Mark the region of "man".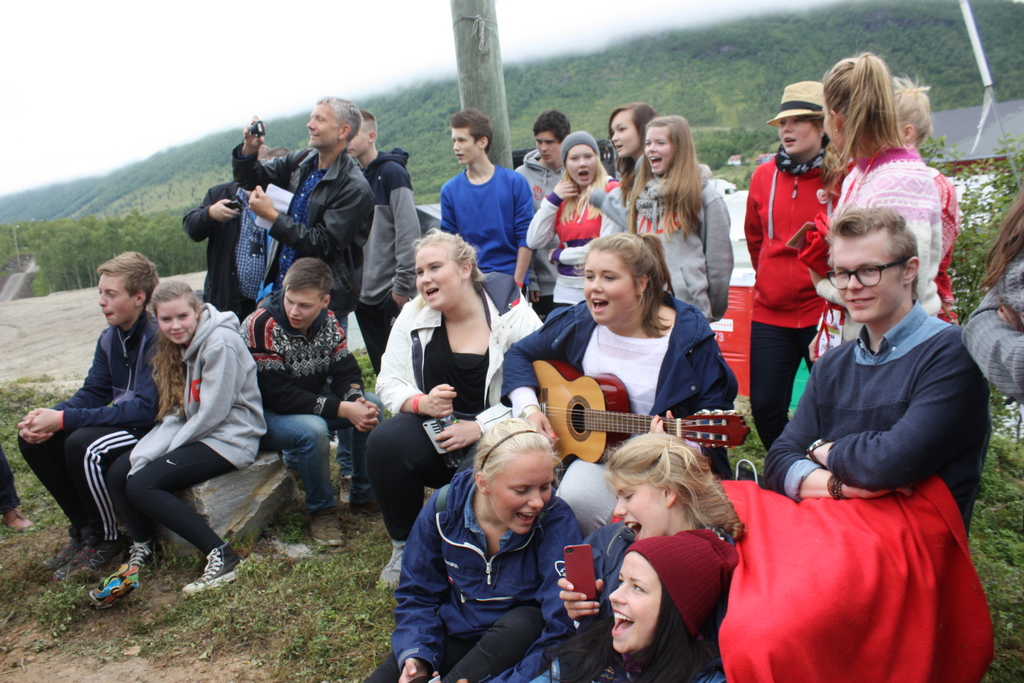
Region: x1=509 y1=106 x2=576 y2=313.
